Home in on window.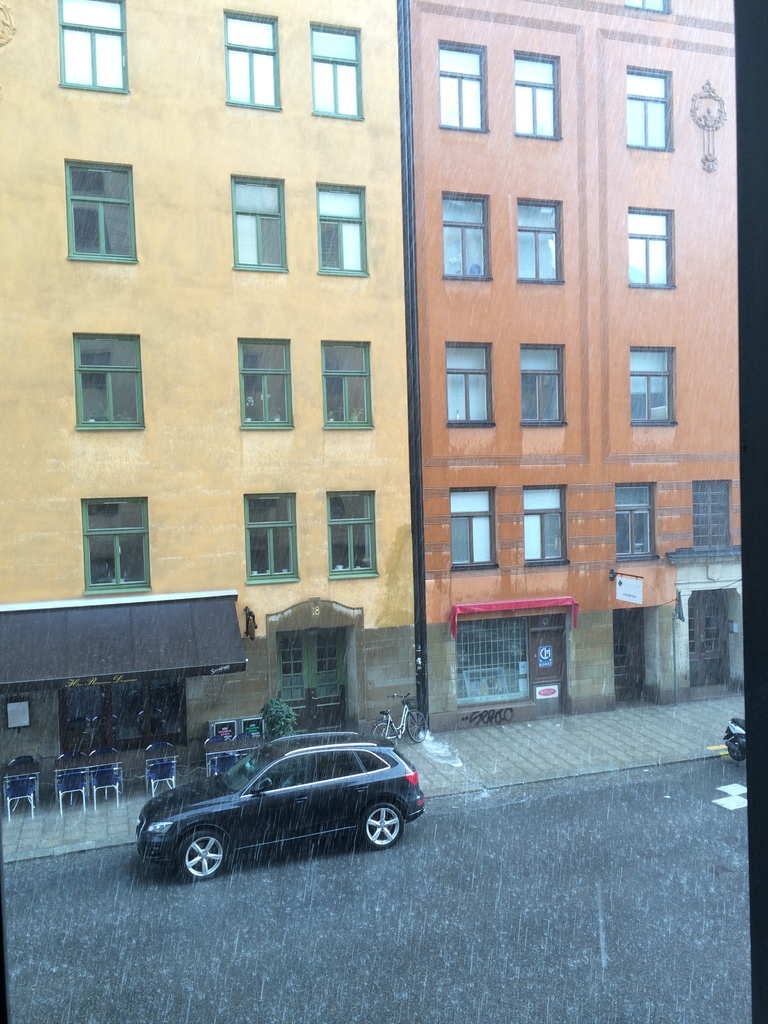
Homed in at [234, 339, 296, 428].
